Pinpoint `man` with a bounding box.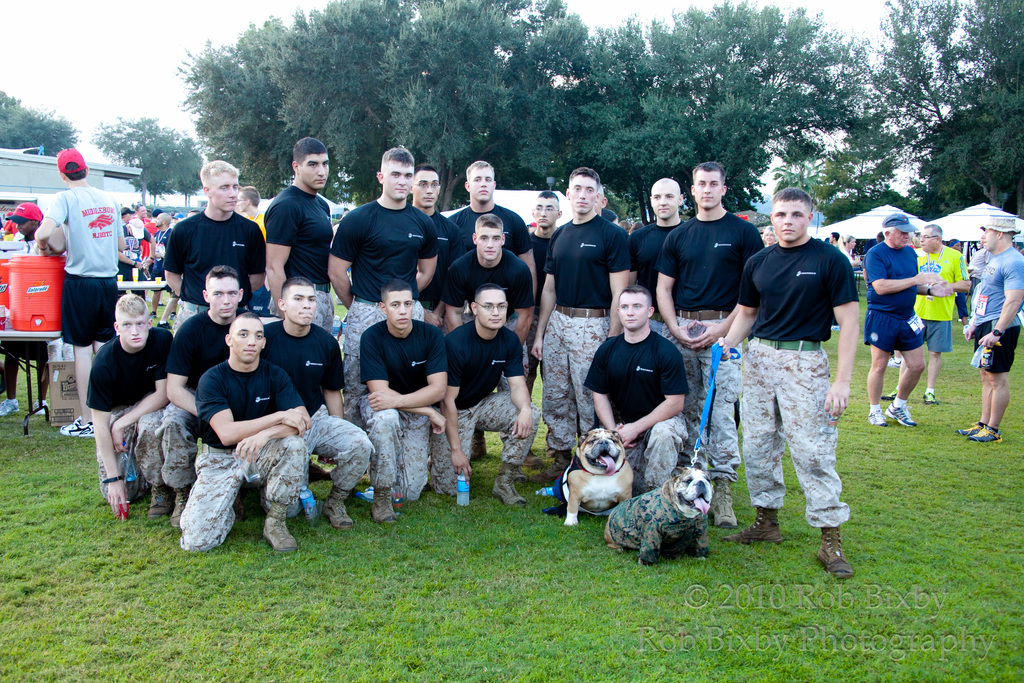
[446,157,532,262].
